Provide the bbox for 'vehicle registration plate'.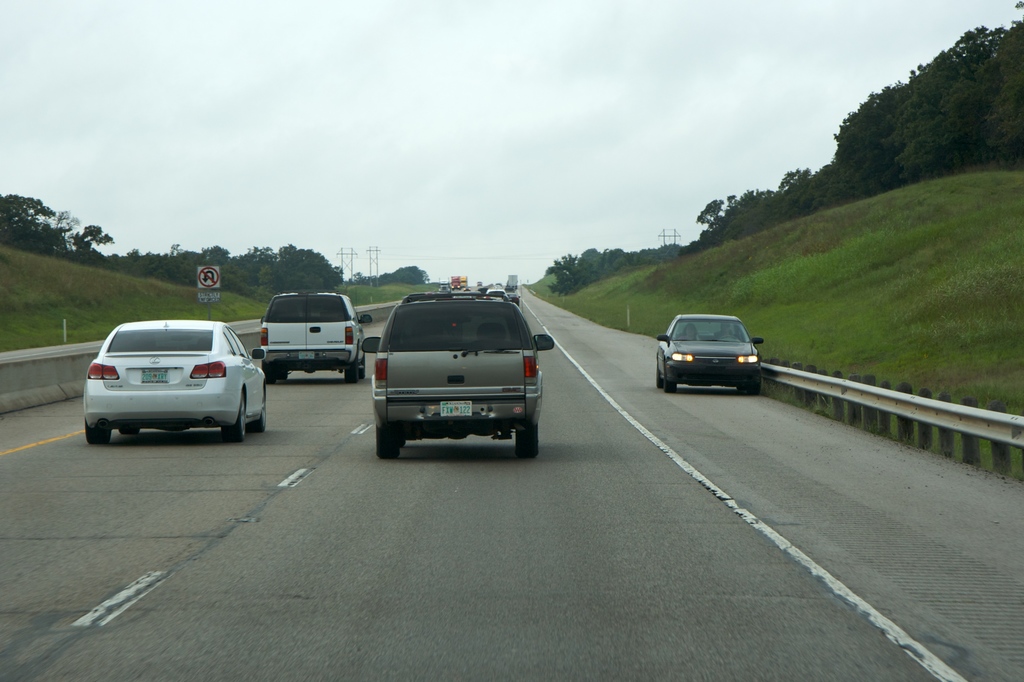
(left=293, top=354, right=314, bottom=359).
